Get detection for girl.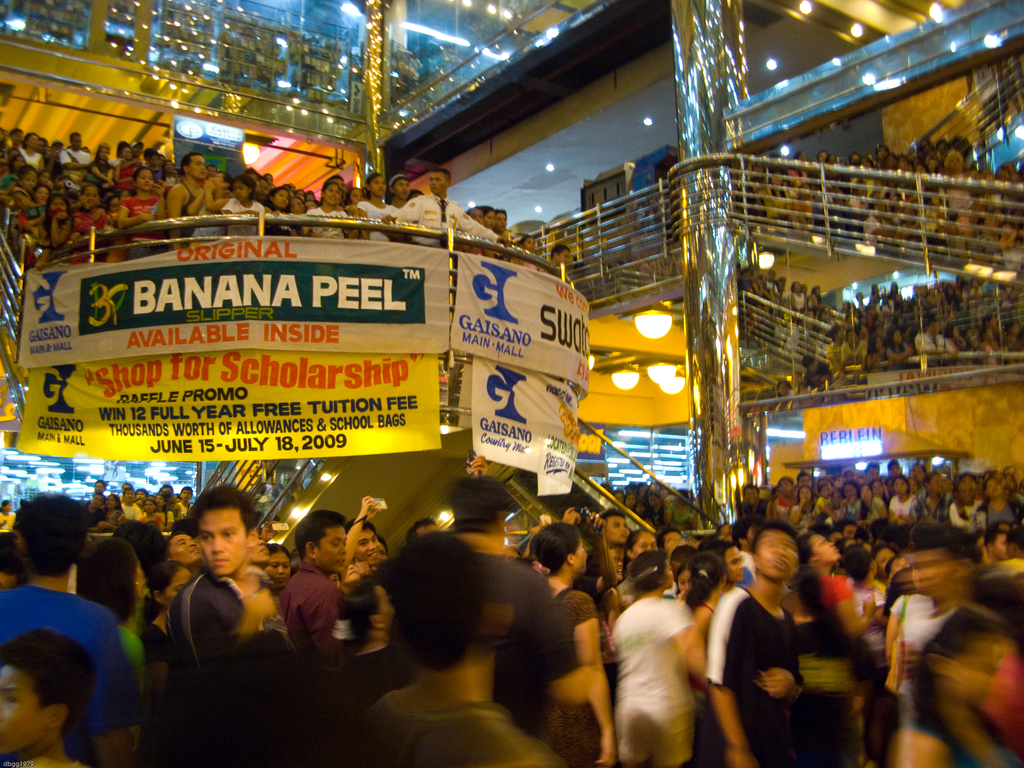
Detection: crop(612, 550, 710, 765).
